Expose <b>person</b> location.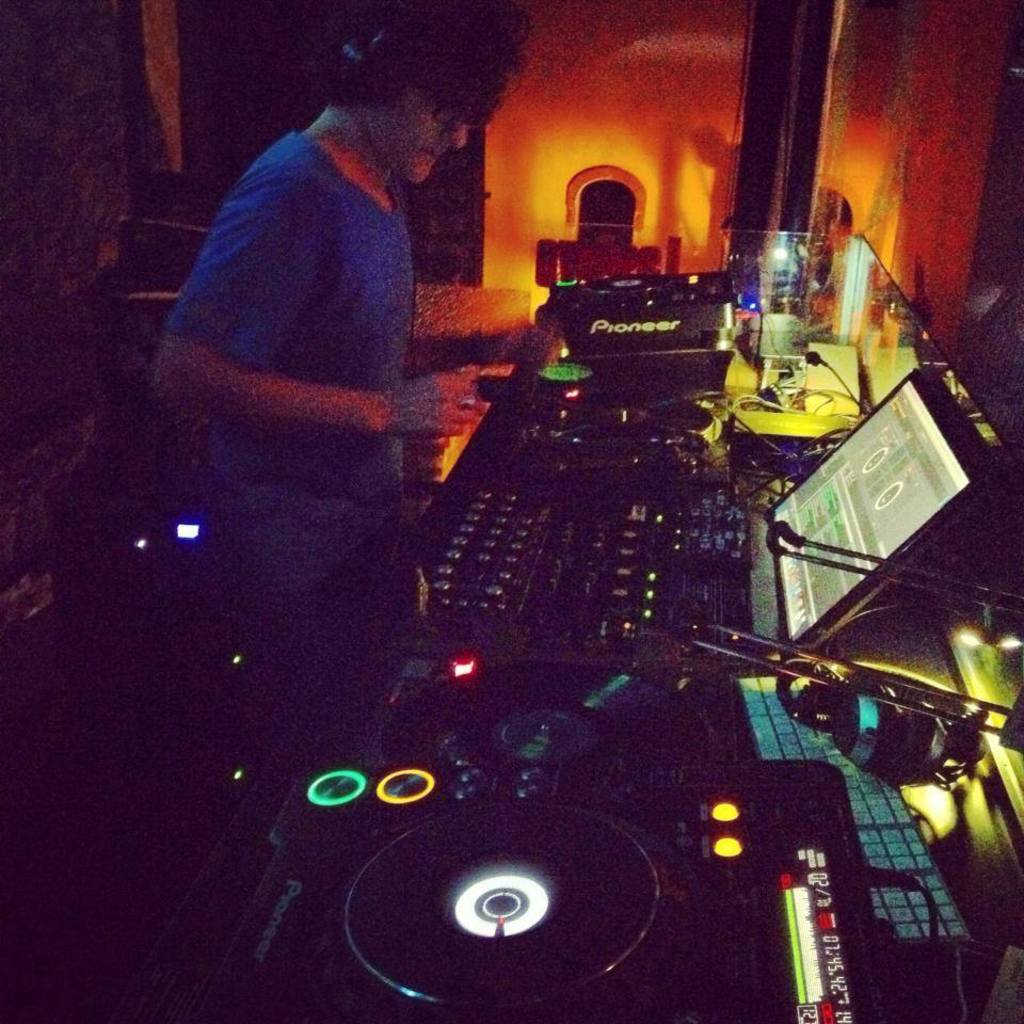
Exposed at 153, 15, 494, 731.
